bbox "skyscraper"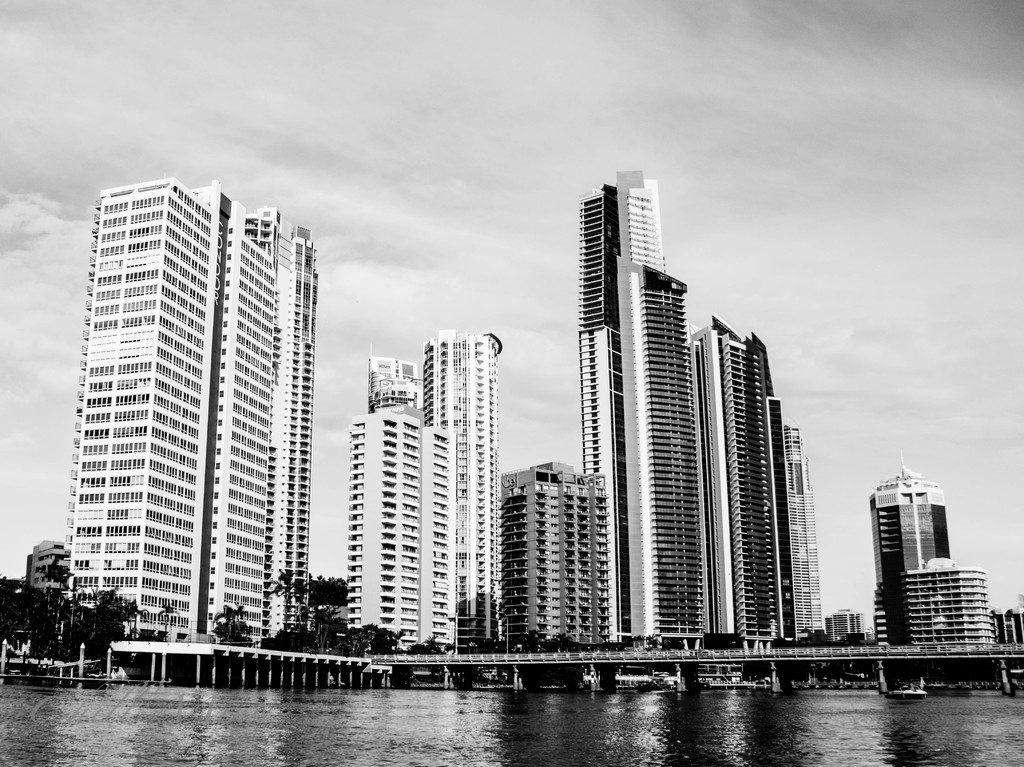
bbox=(65, 179, 280, 650)
